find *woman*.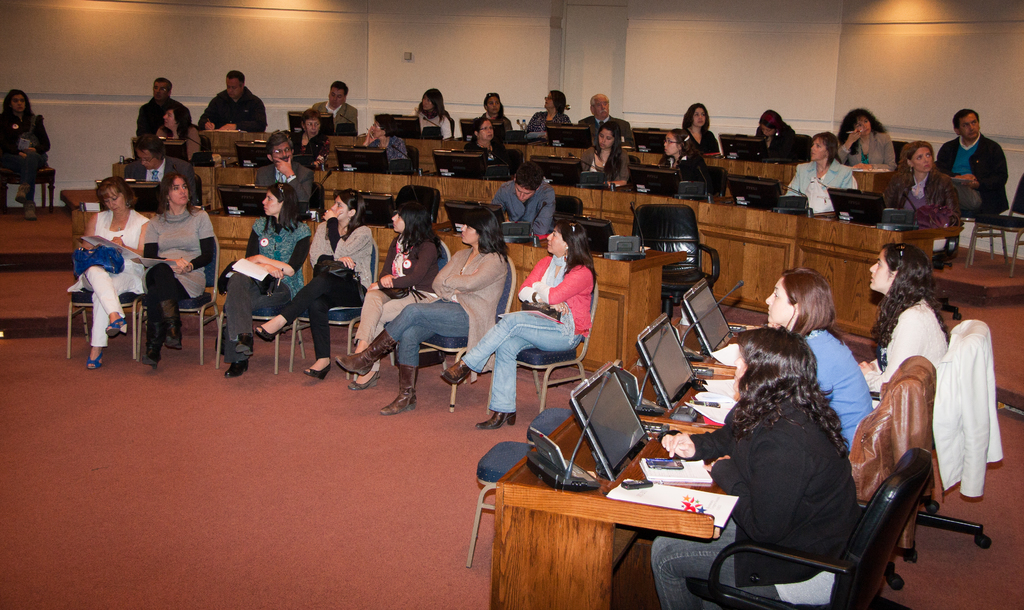
bbox(479, 90, 515, 124).
